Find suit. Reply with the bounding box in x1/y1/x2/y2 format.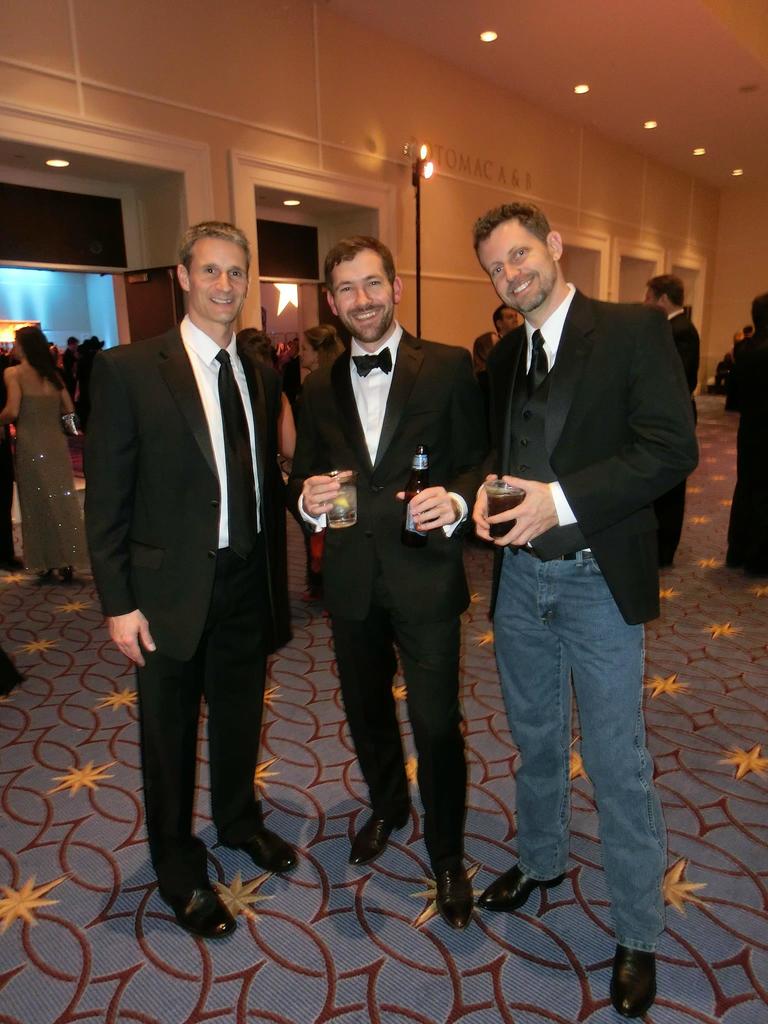
86/205/306/908.
